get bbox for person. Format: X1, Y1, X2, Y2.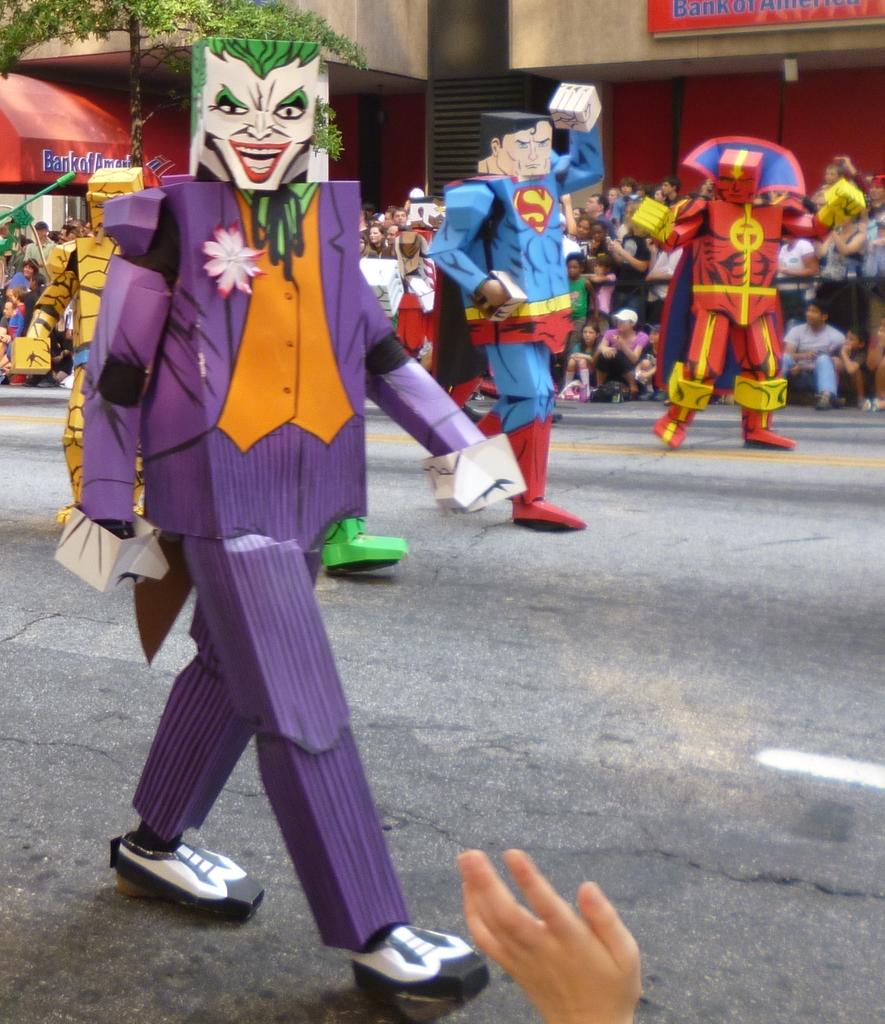
627, 147, 865, 447.
